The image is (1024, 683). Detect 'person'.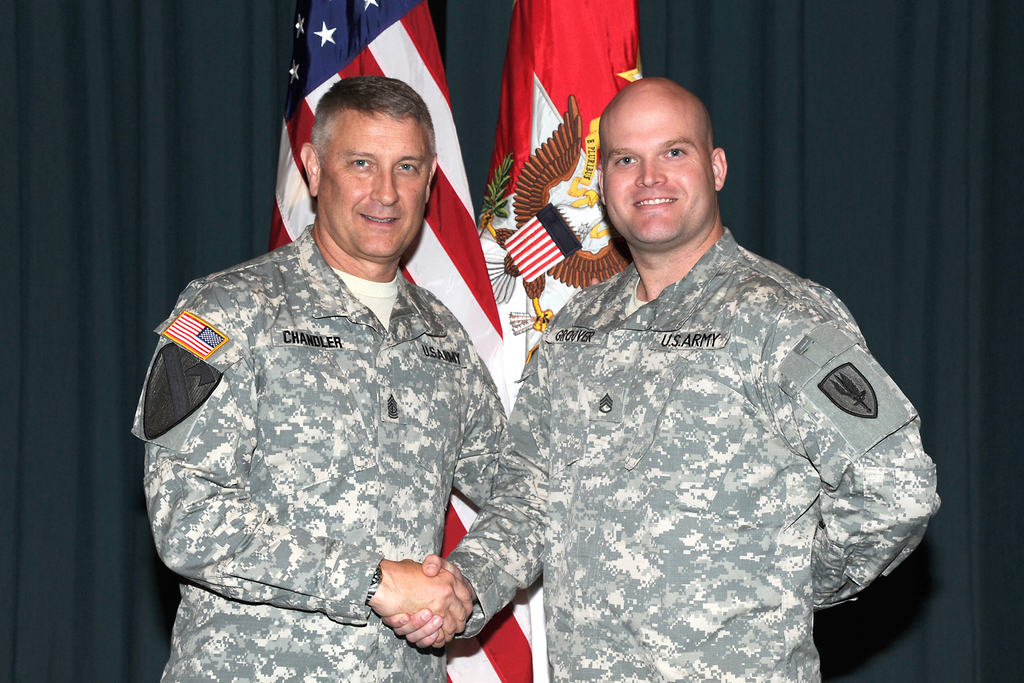
Detection: select_region(136, 65, 541, 680).
